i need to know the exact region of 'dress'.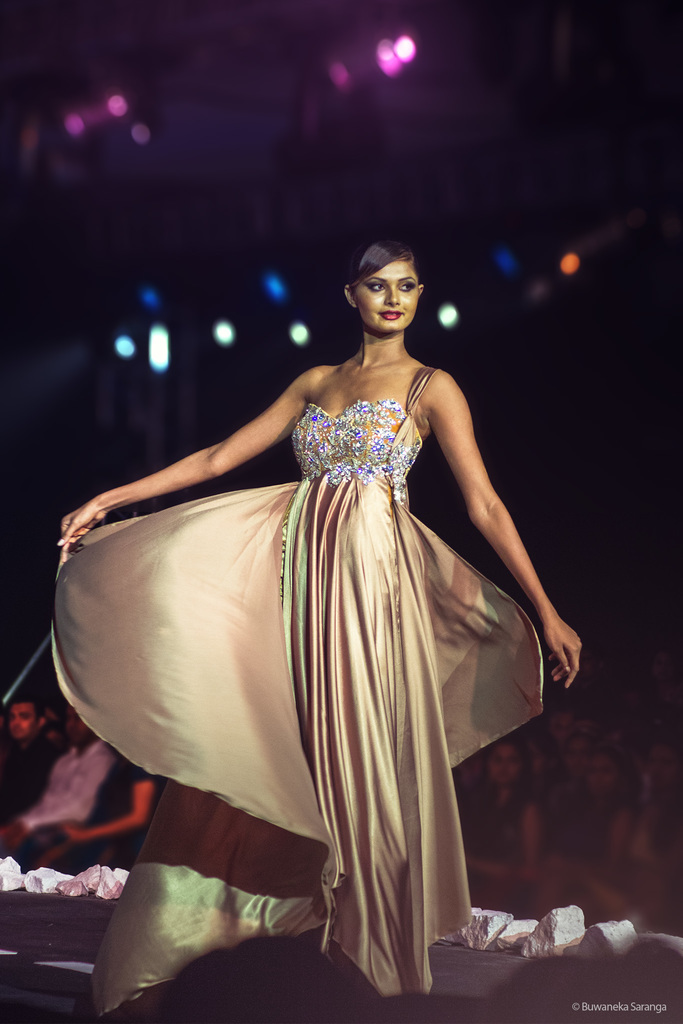
Region: <box>140,353,540,950</box>.
